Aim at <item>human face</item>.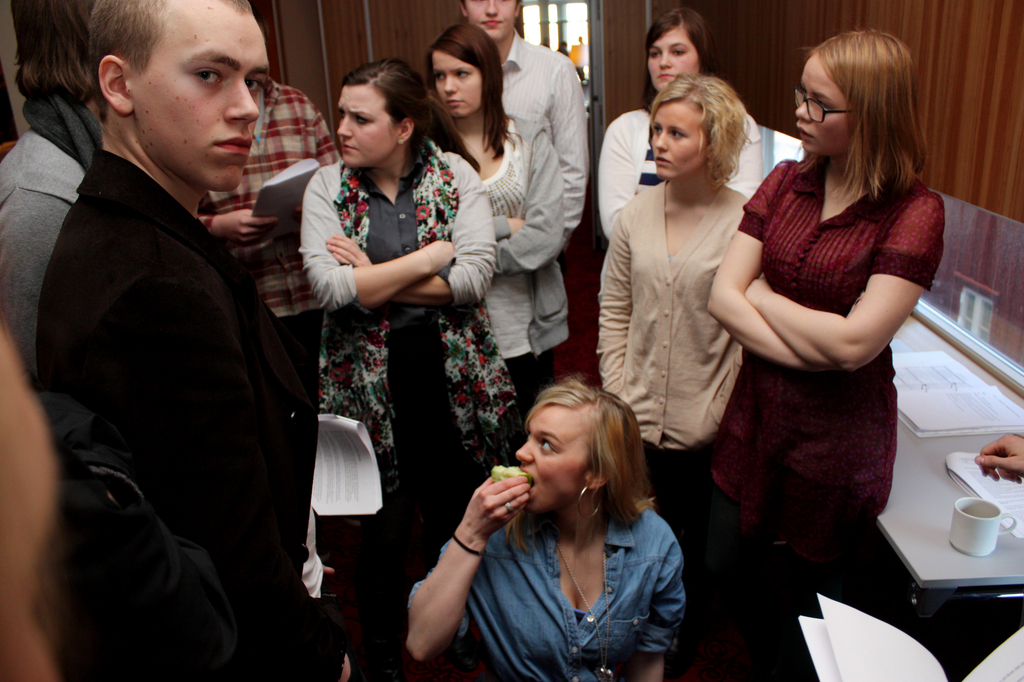
Aimed at (x1=651, y1=98, x2=706, y2=178).
